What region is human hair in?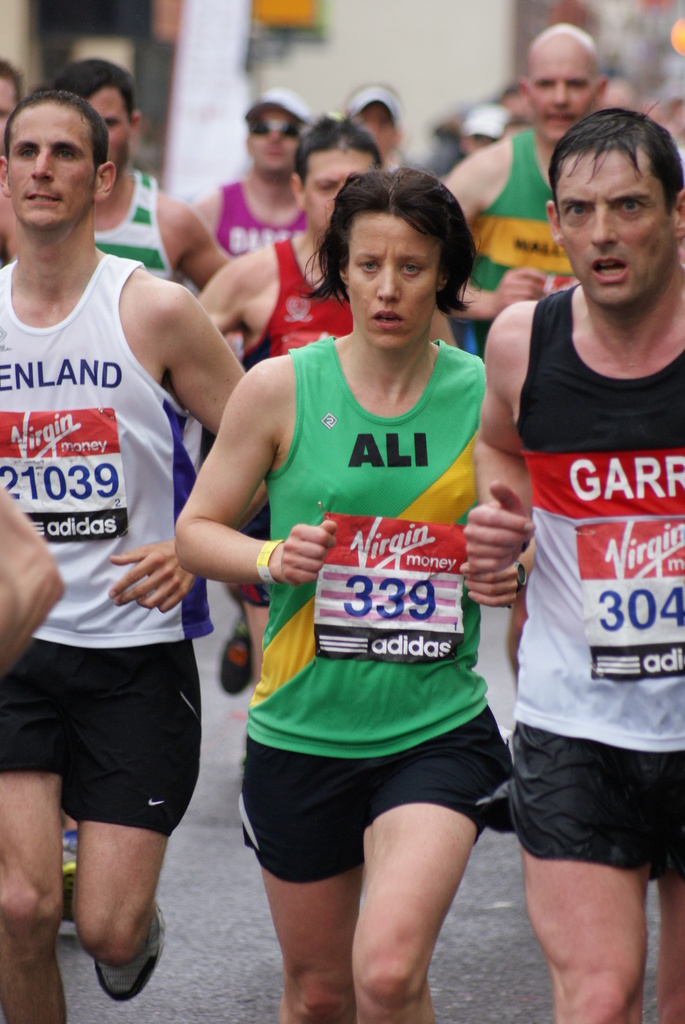
bbox=(47, 52, 134, 109).
